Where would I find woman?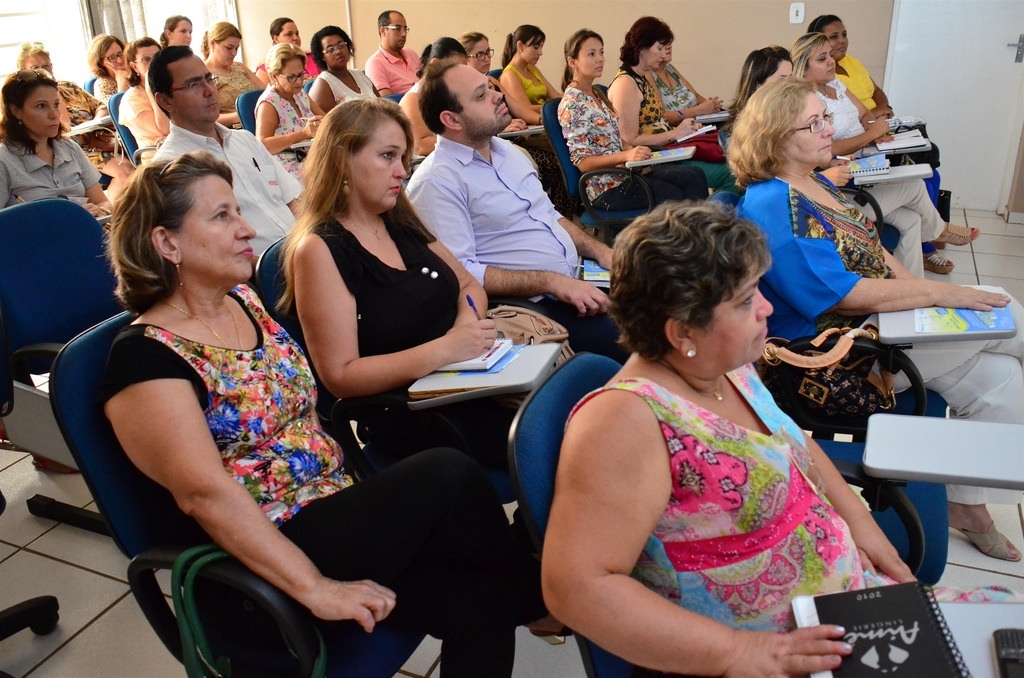
At detection(203, 19, 270, 127).
